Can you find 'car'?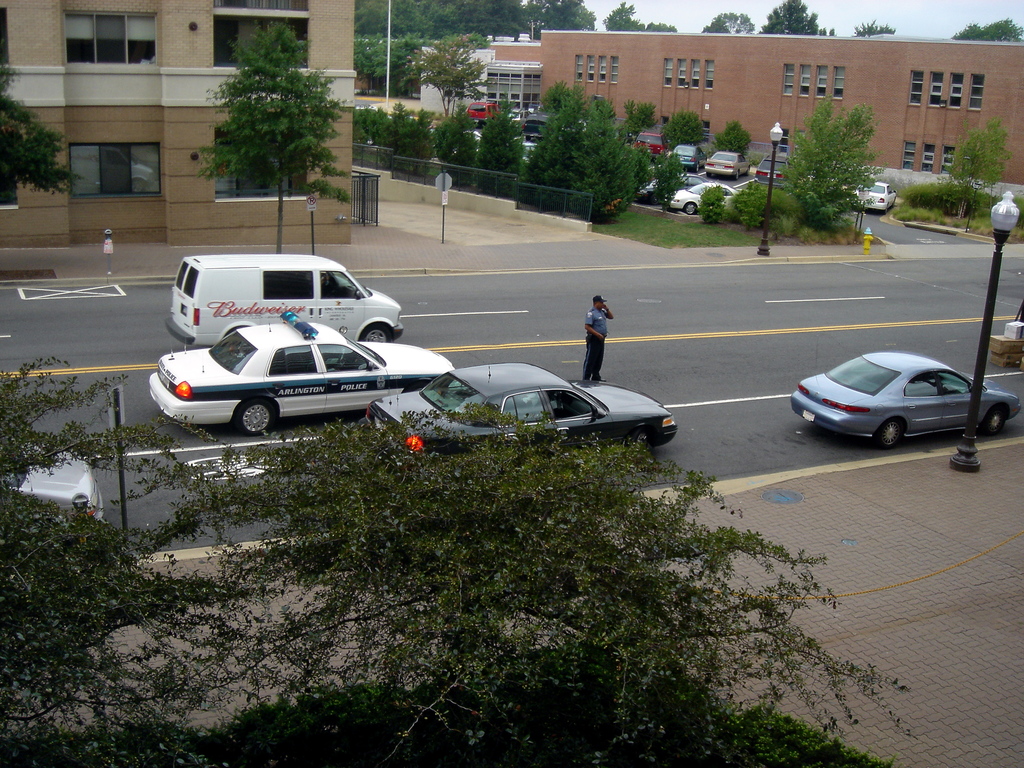
Yes, bounding box: box(792, 337, 1020, 449).
